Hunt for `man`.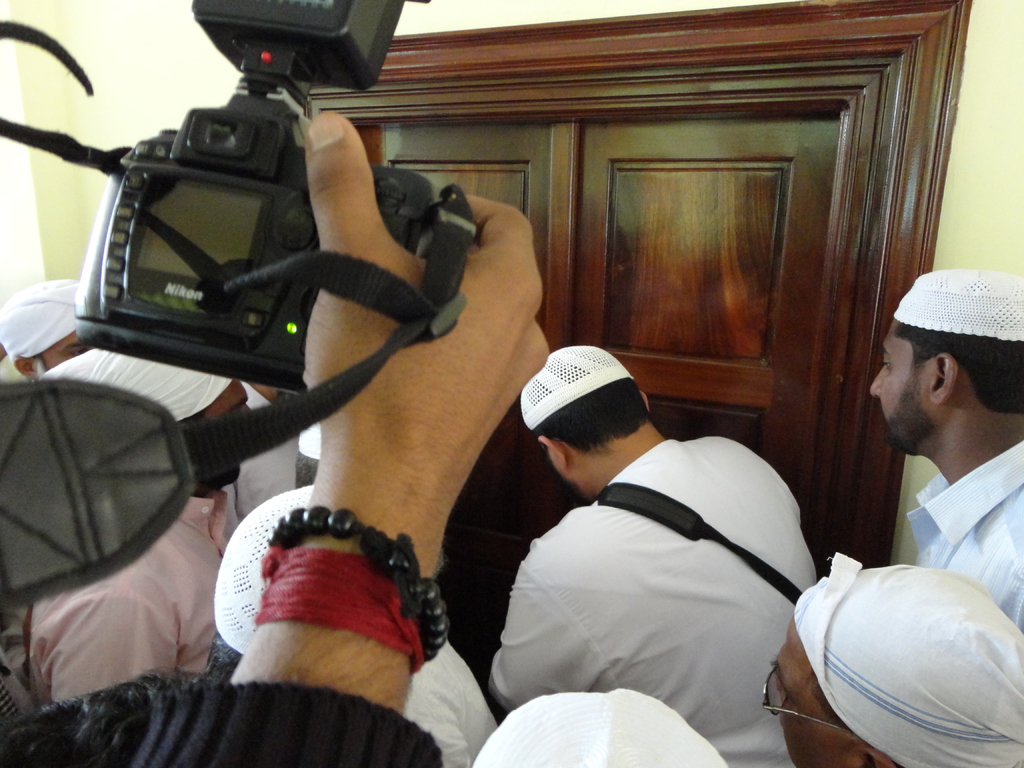
Hunted down at x1=0, y1=109, x2=556, y2=767.
